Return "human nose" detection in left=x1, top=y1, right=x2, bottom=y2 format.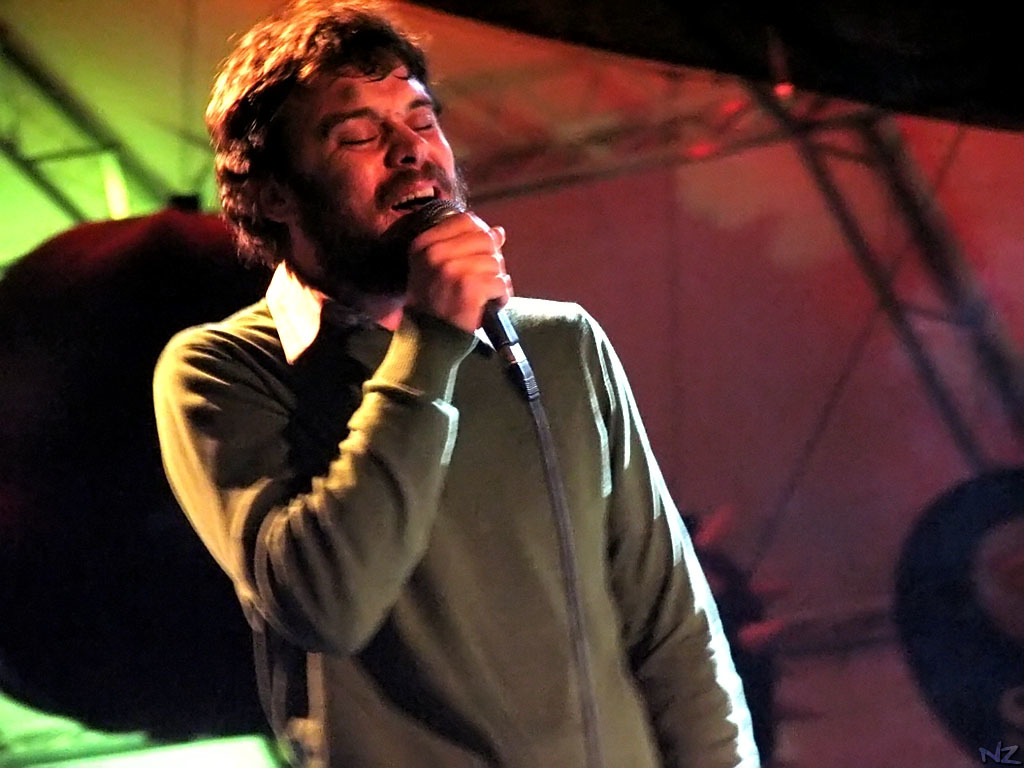
left=386, top=120, right=426, bottom=167.
